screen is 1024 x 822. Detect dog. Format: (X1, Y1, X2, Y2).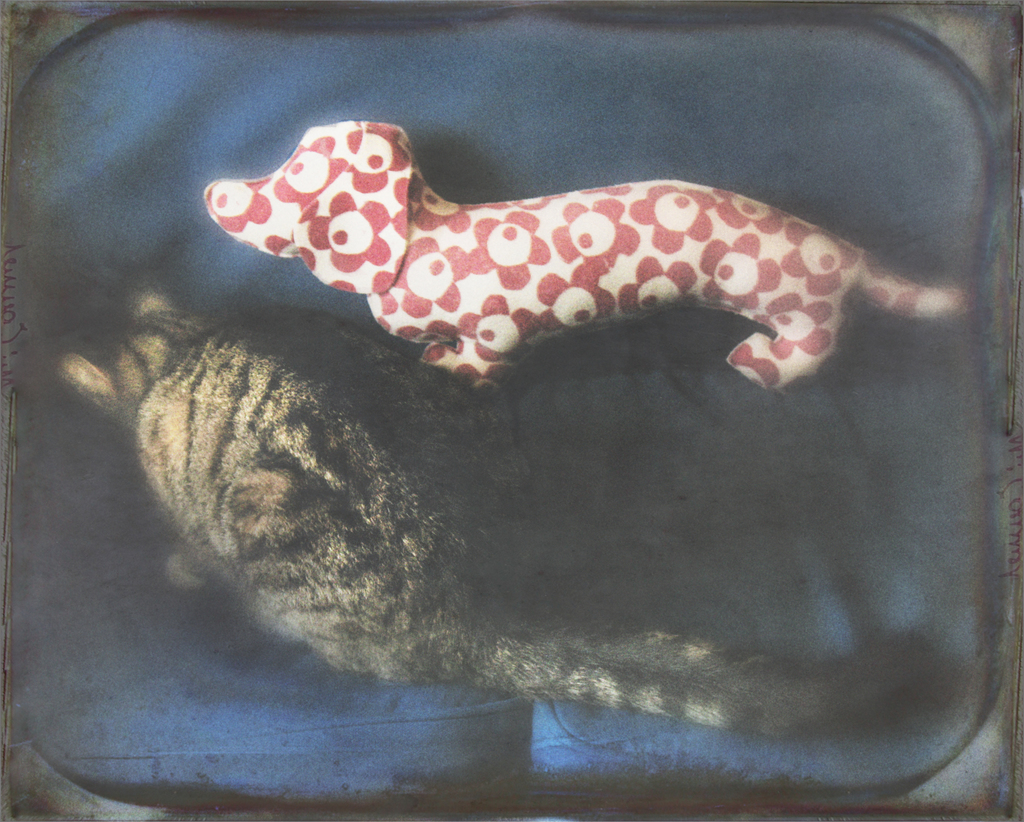
(201, 121, 975, 390).
